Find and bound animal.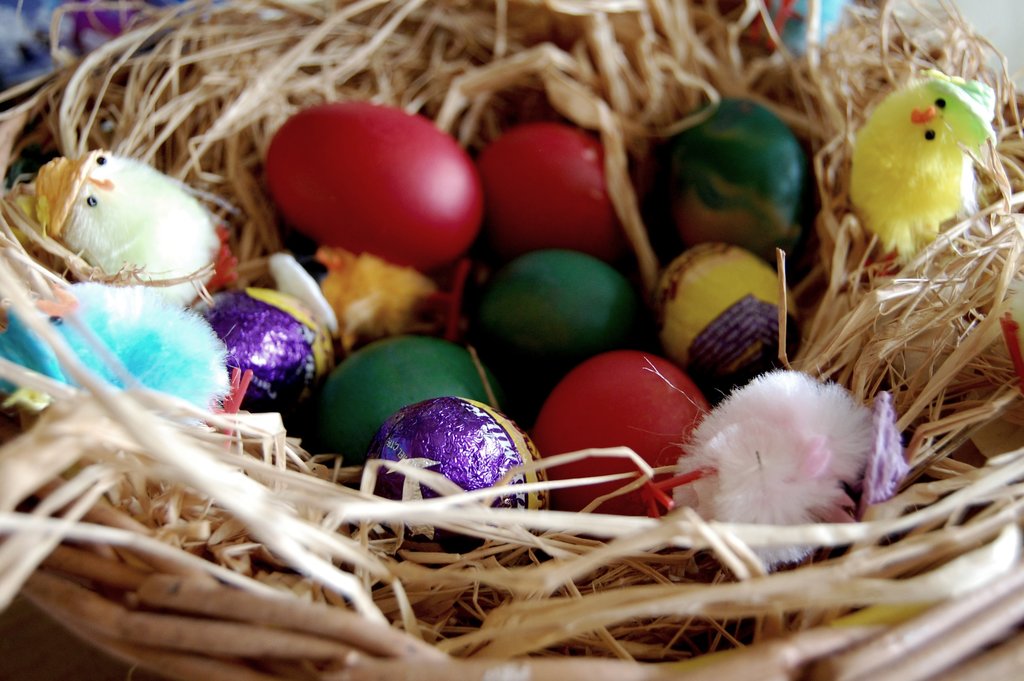
Bound: bbox=(844, 70, 997, 253).
